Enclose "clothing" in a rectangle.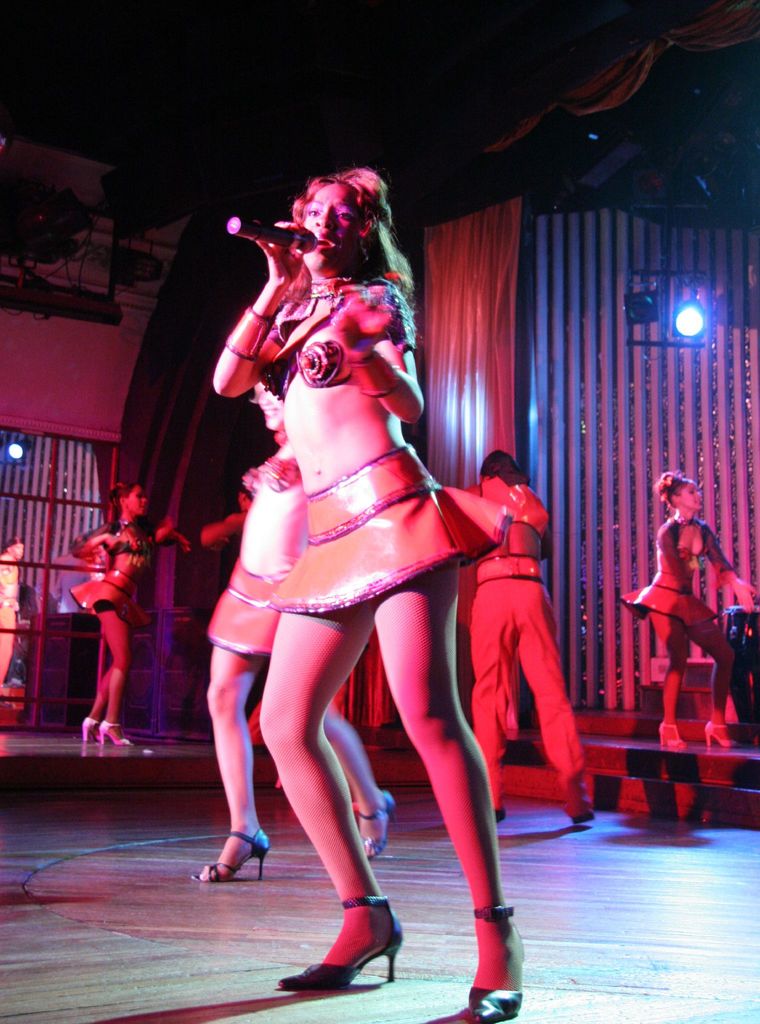
{"left": 644, "top": 484, "right": 743, "bottom": 746}.
